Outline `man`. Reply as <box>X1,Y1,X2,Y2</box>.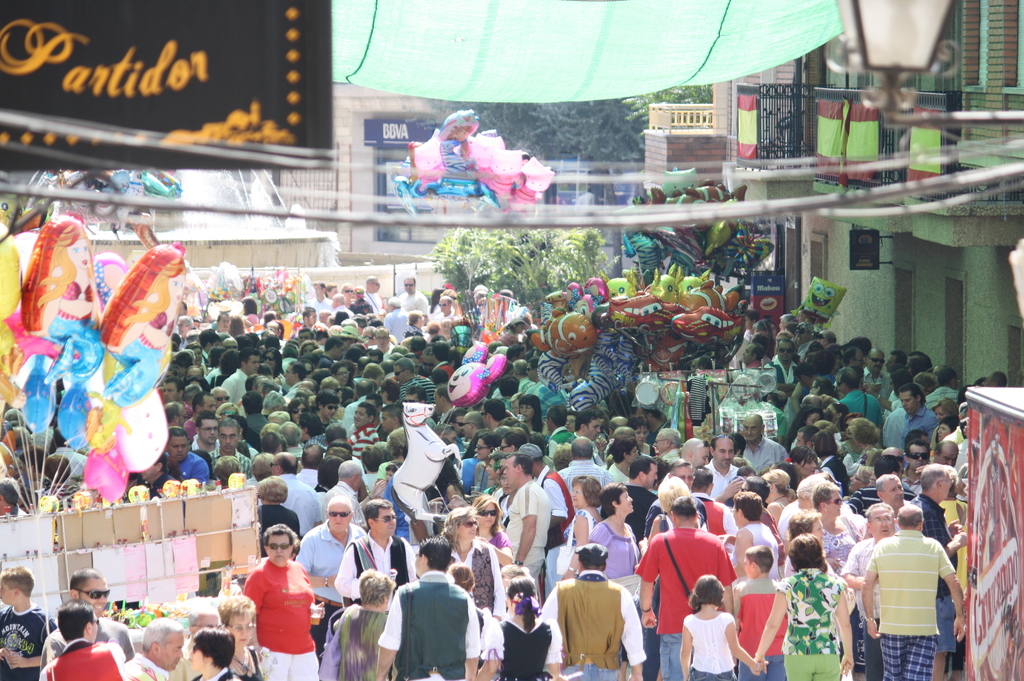
<box>436,422,460,446</box>.
